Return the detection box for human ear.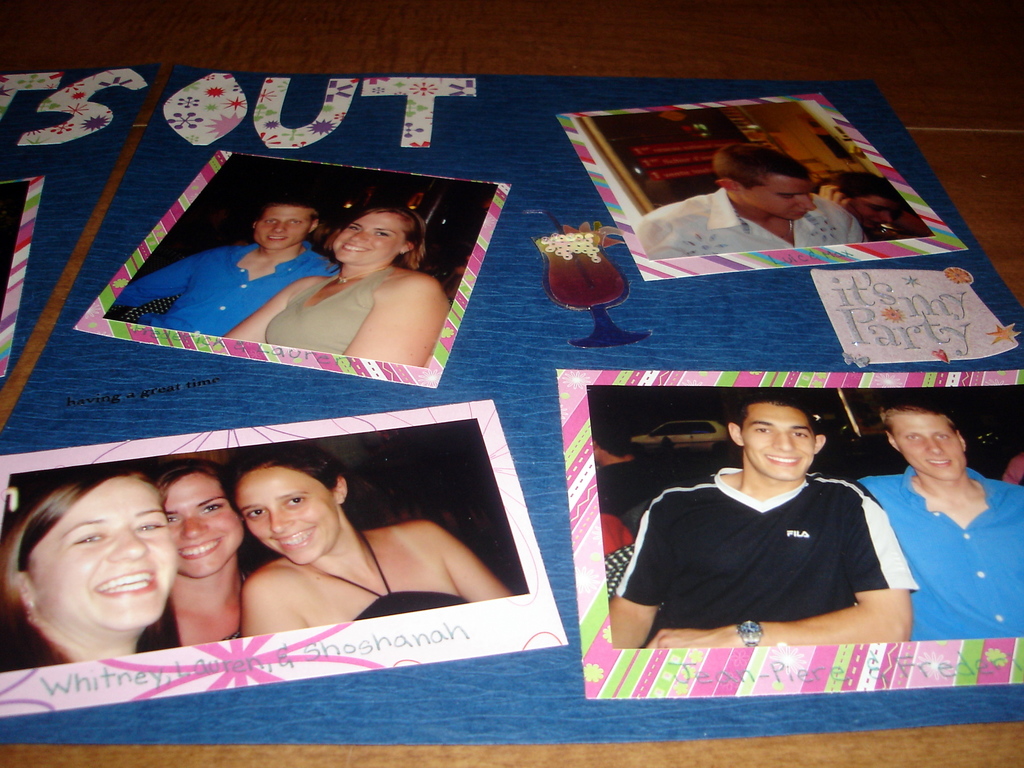
detection(310, 219, 320, 233).
